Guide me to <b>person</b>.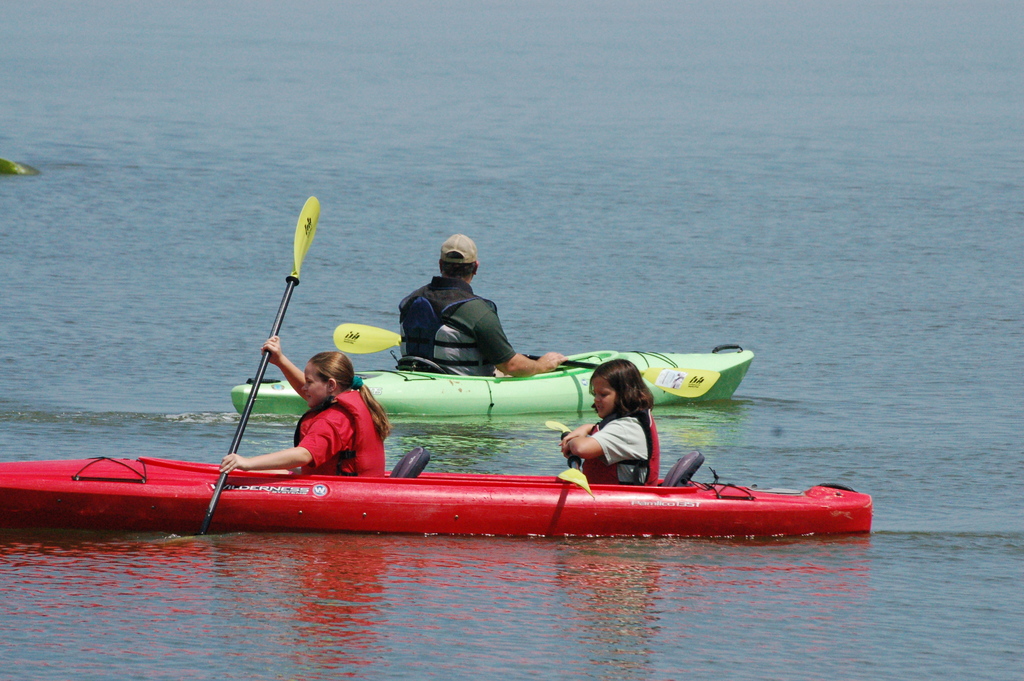
Guidance: left=579, top=375, right=663, bottom=500.
